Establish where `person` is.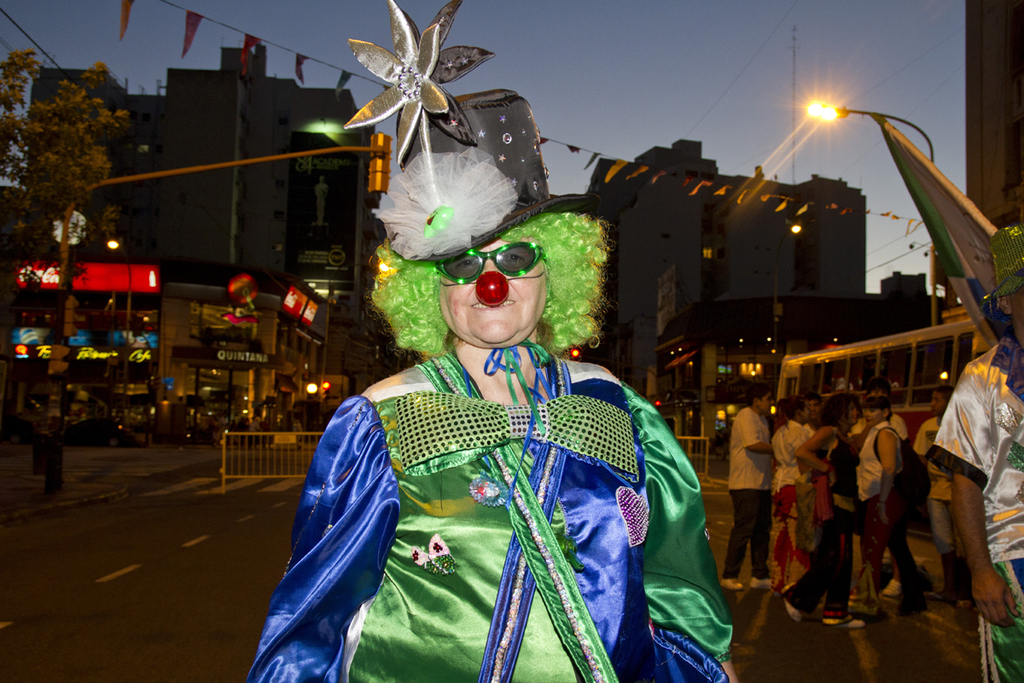
Established at (929,229,1023,682).
